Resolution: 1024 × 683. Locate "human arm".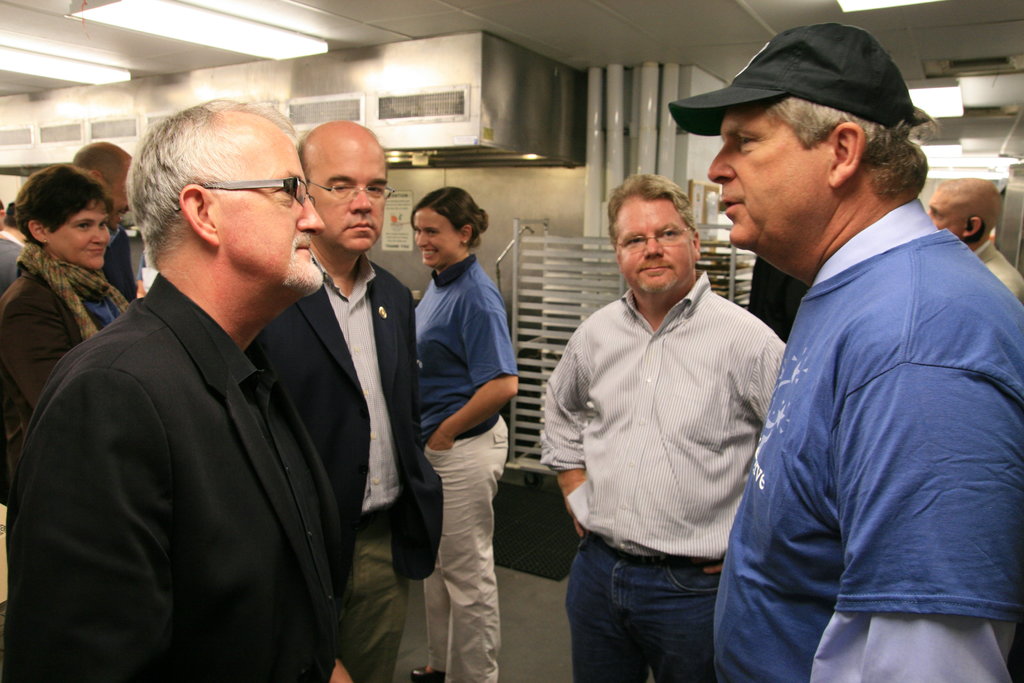
locate(33, 363, 168, 682).
